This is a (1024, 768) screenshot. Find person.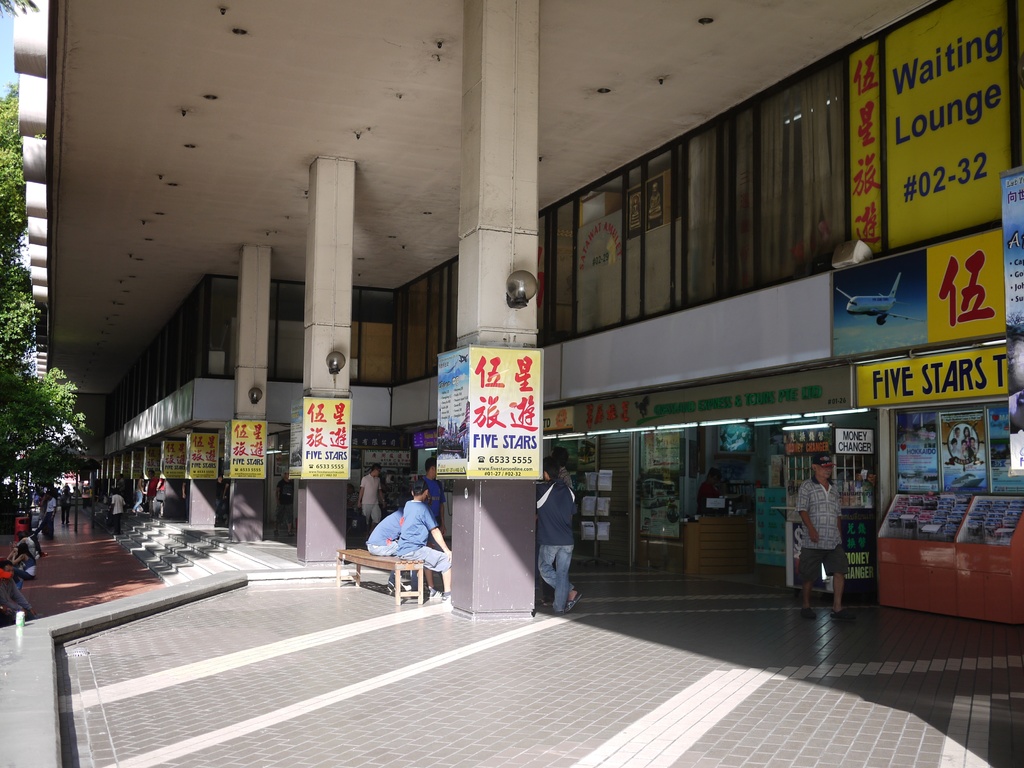
Bounding box: 151 472 164 517.
